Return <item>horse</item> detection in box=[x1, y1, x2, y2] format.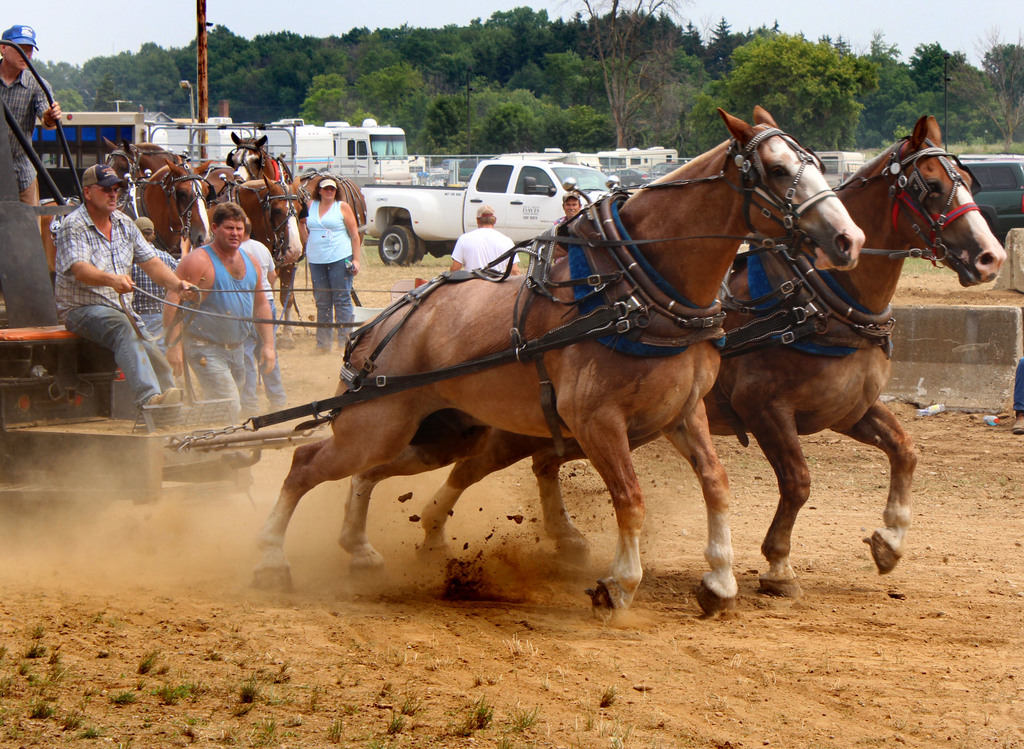
box=[236, 172, 369, 348].
